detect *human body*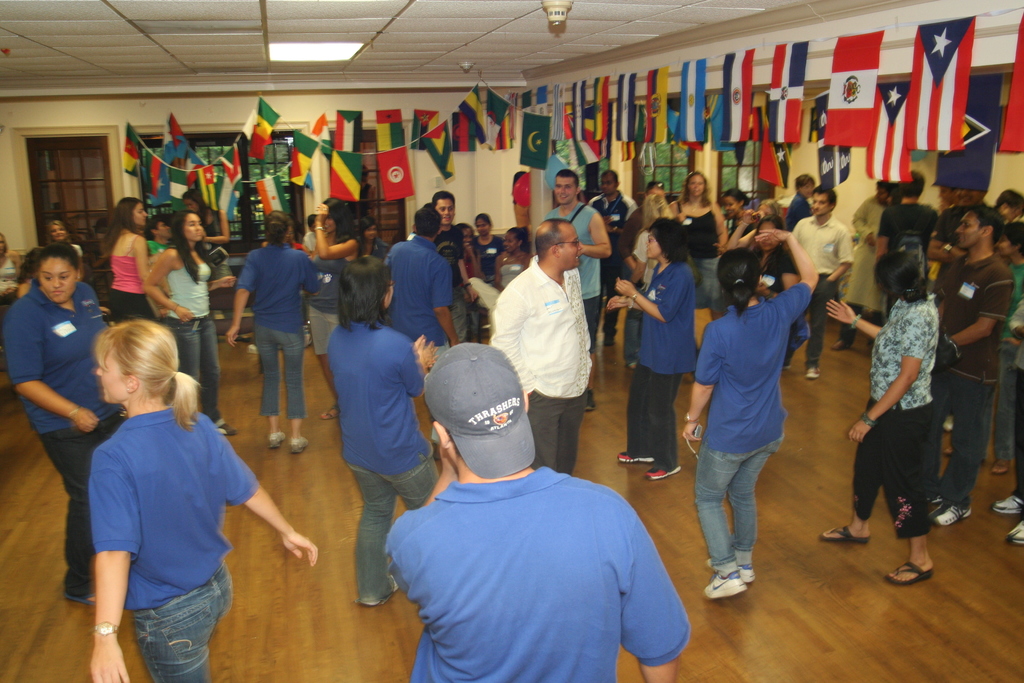
<region>102, 199, 143, 333</region>
